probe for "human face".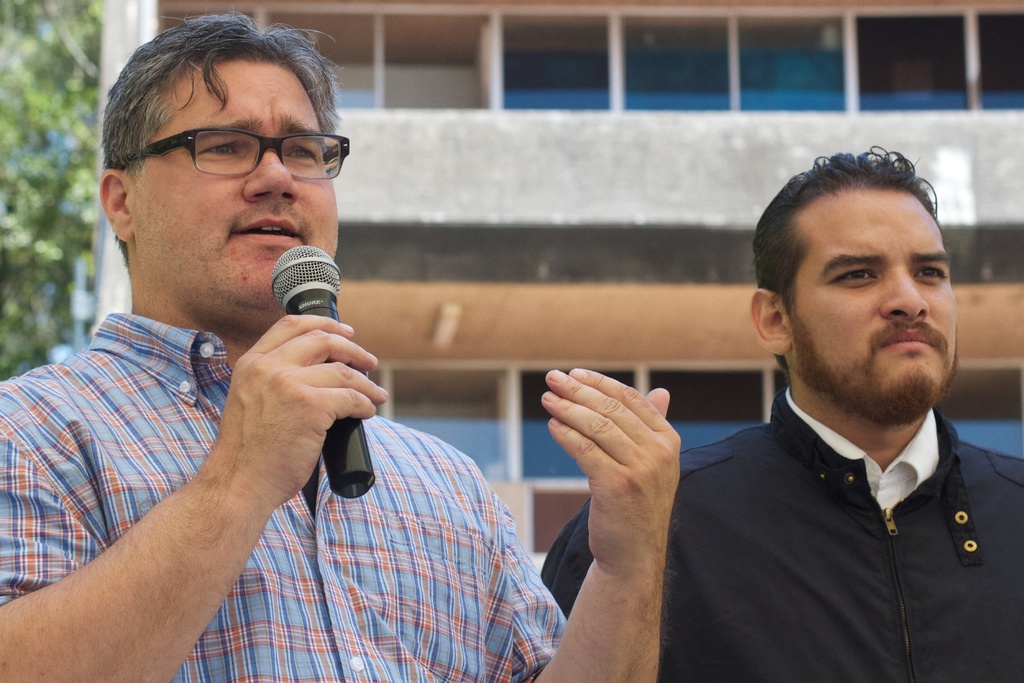
Probe result: x1=780, y1=184, x2=960, y2=419.
